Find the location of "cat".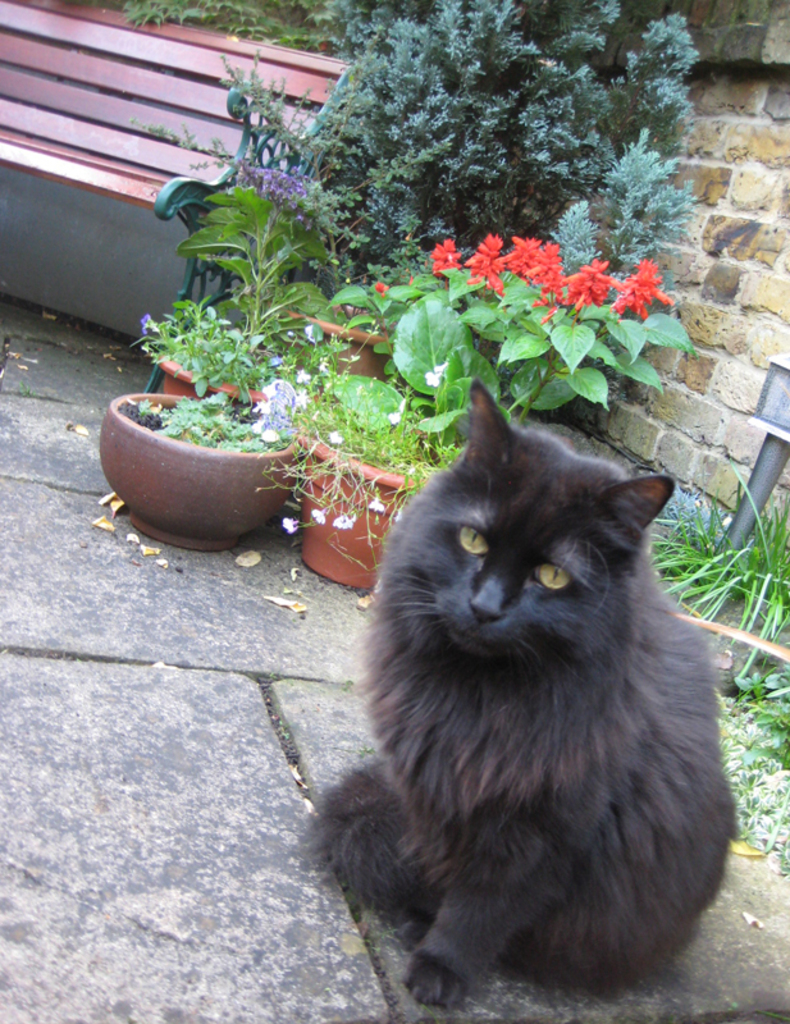
Location: bbox=[302, 374, 745, 1012].
